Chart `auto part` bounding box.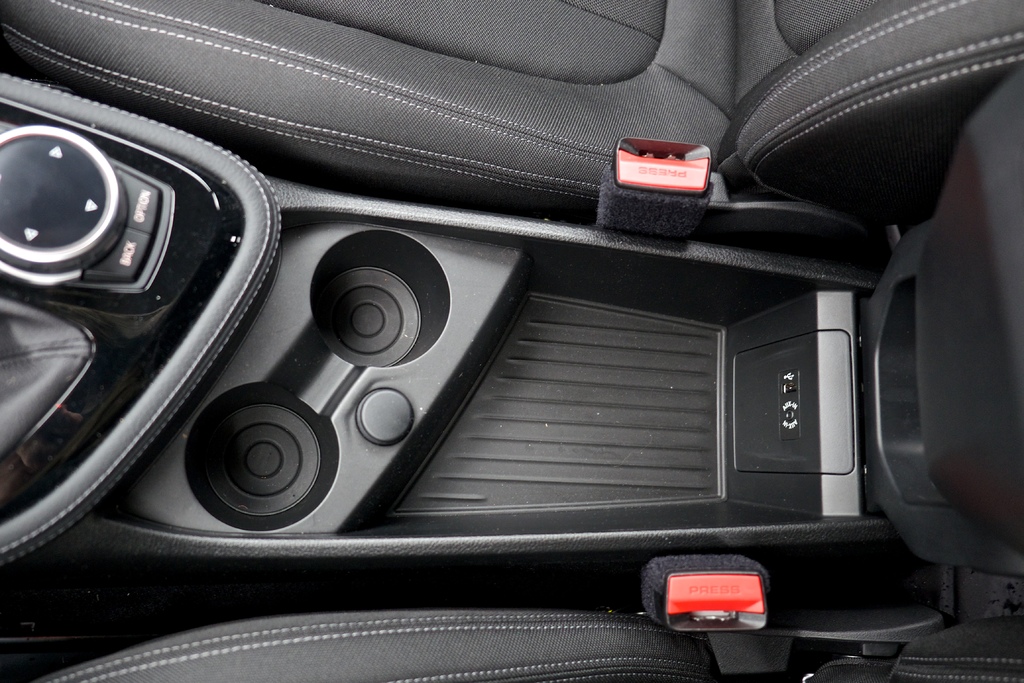
Charted: Rect(12, 77, 259, 538).
